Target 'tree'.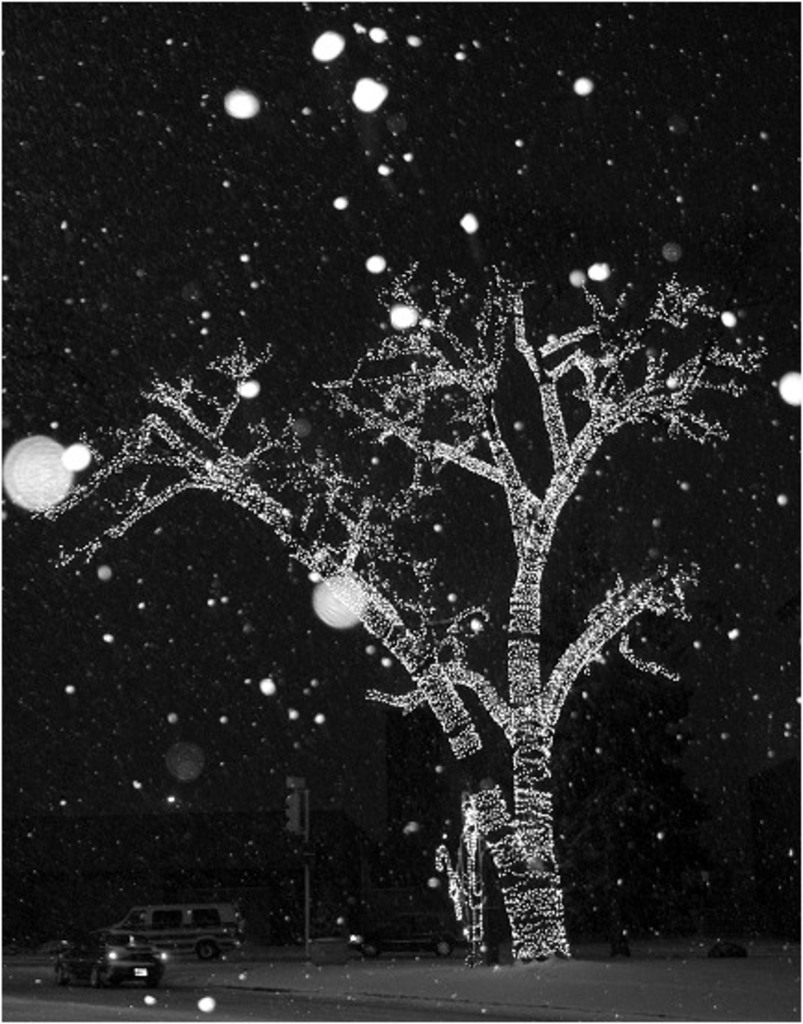
Target region: 4/245/755/957.
